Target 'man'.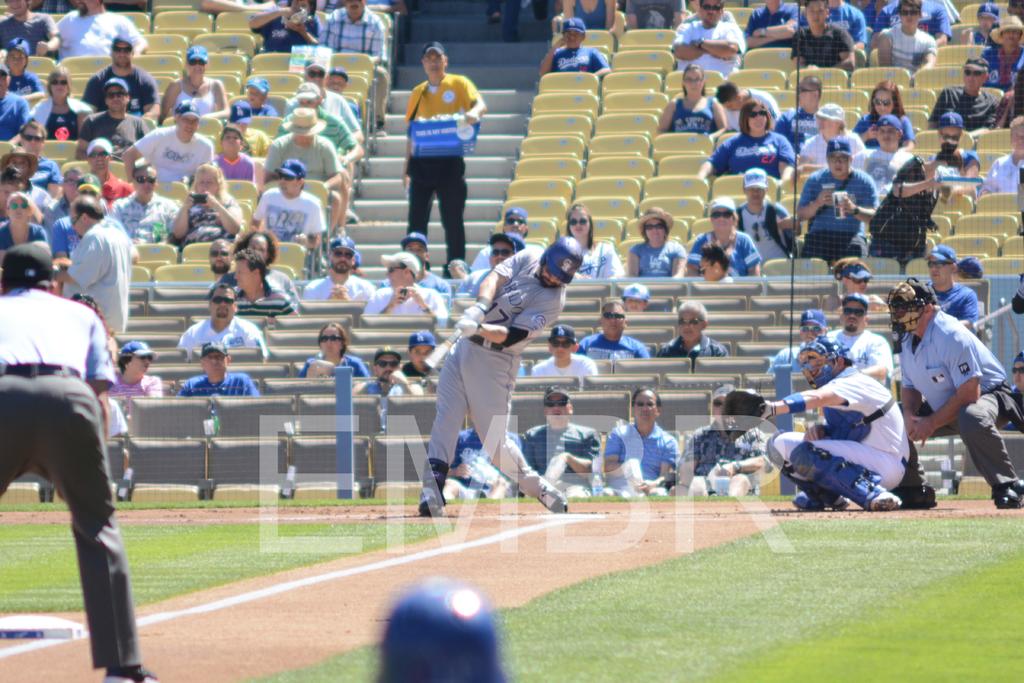
Target region: locate(17, 122, 60, 198).
